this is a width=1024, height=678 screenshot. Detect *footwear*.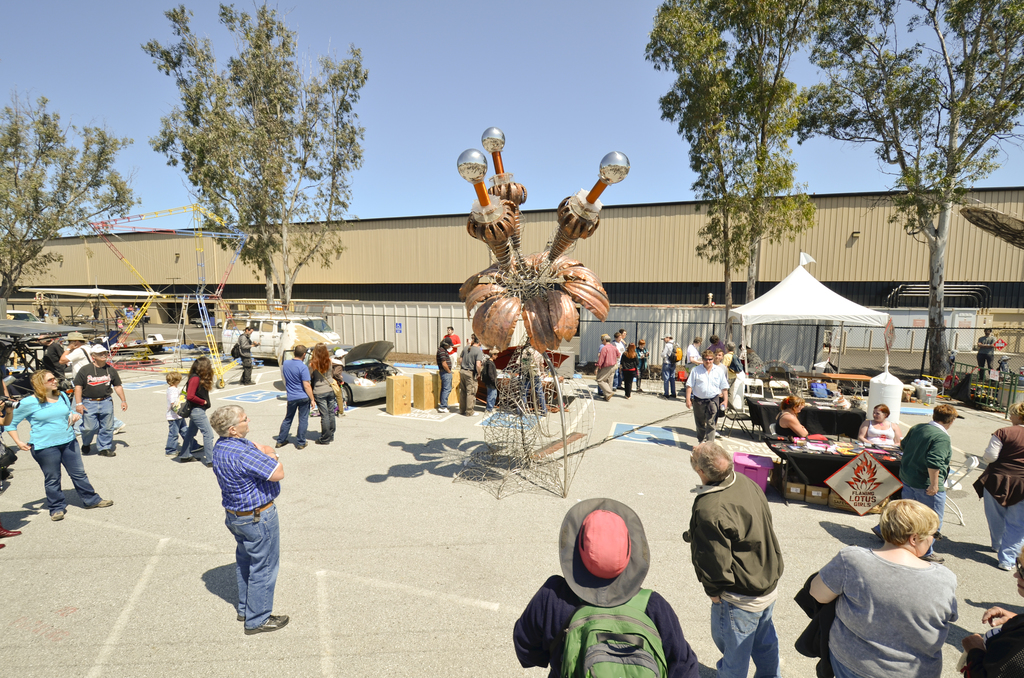
0/538/2/552.
